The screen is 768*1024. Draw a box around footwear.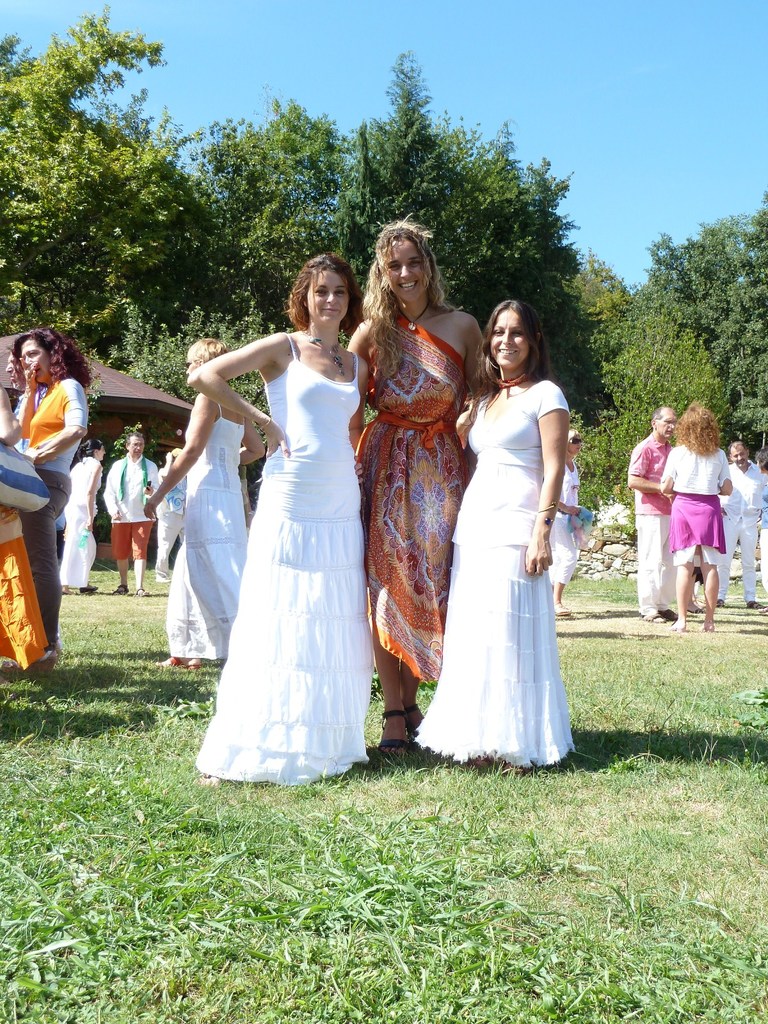
[406,701,429,731].
